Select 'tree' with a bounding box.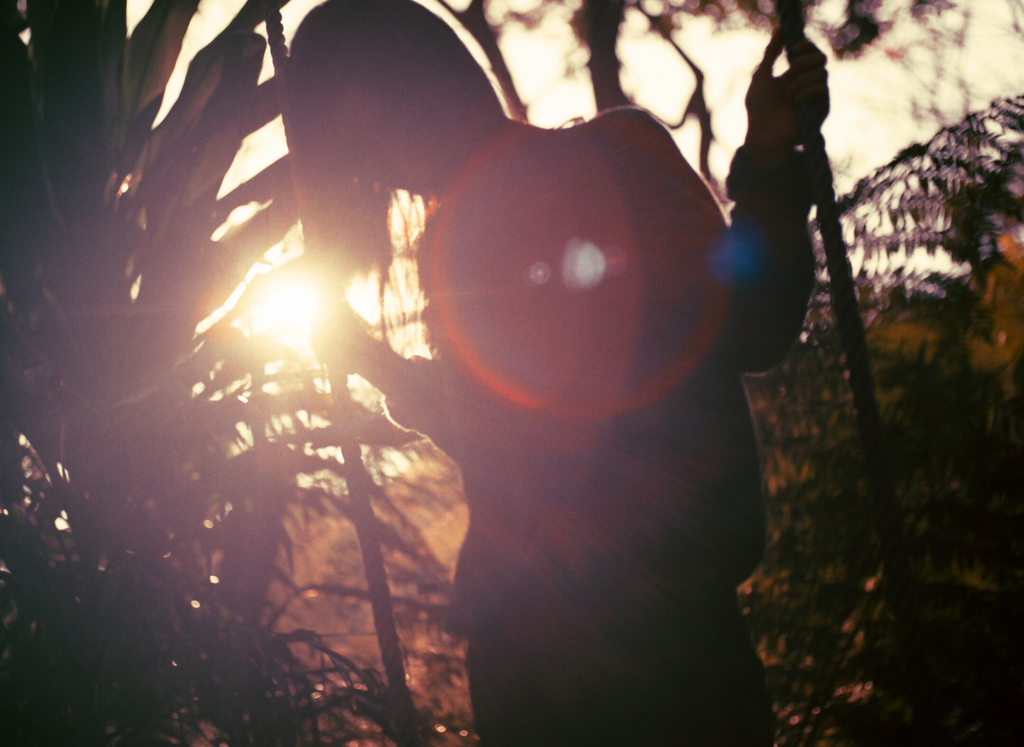
{"left": 0, "top": 0, "right": 678, "bottom": 746}.
